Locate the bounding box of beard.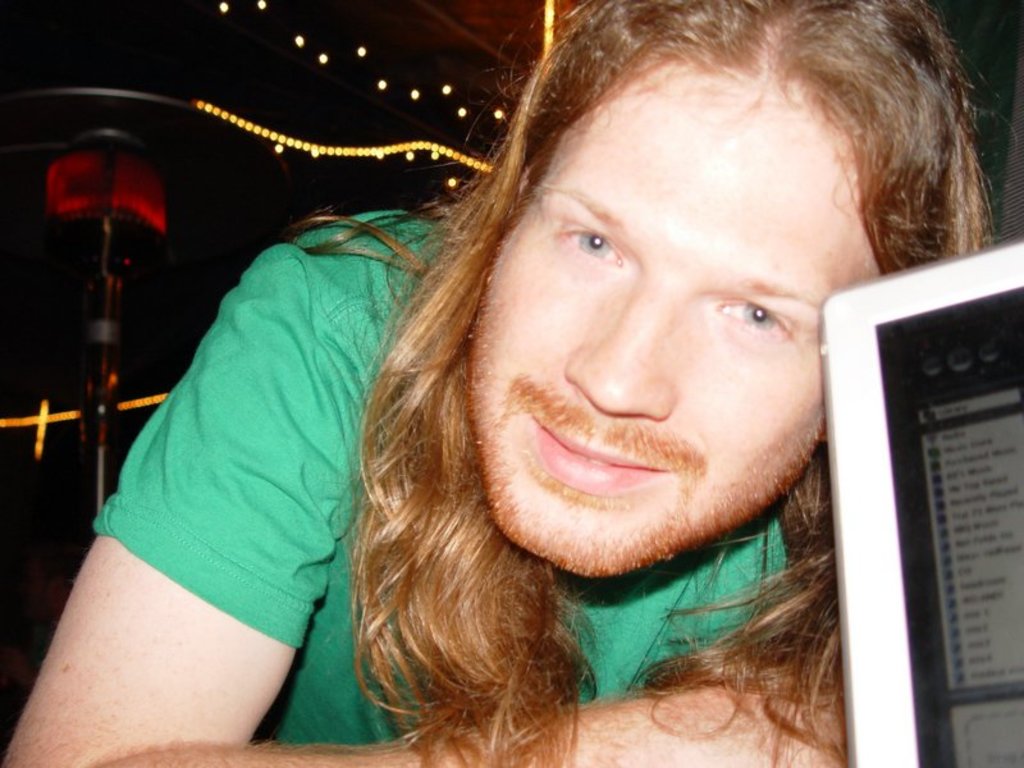
Bounding box: x1=378 y1=276 x2=827 y2=636.
